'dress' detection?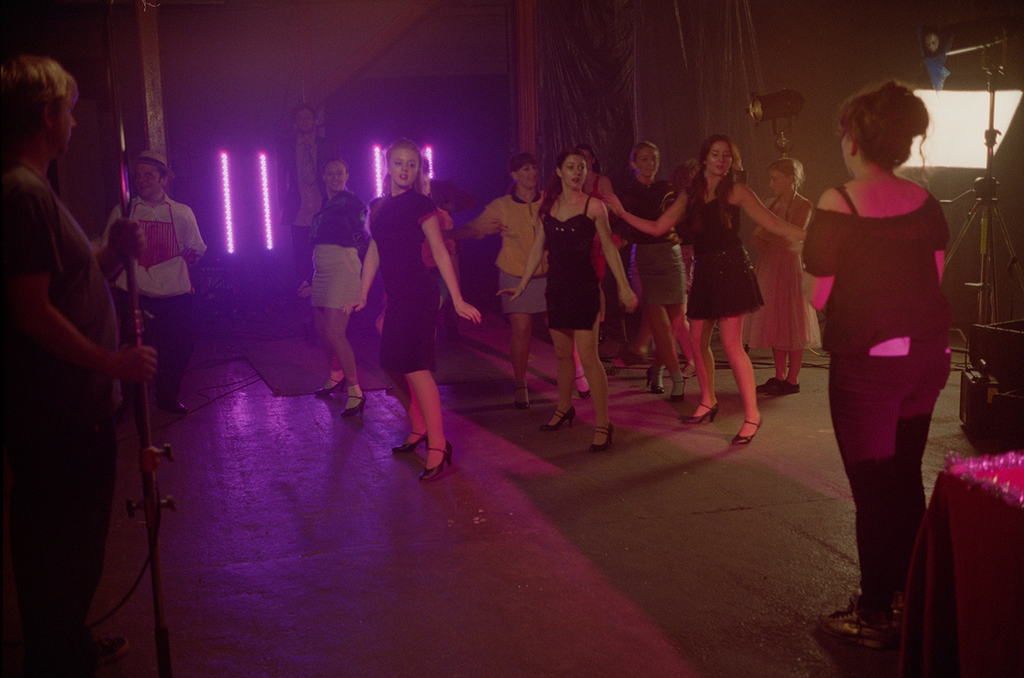
(left=362, top=182, right=440, bottom=374)
